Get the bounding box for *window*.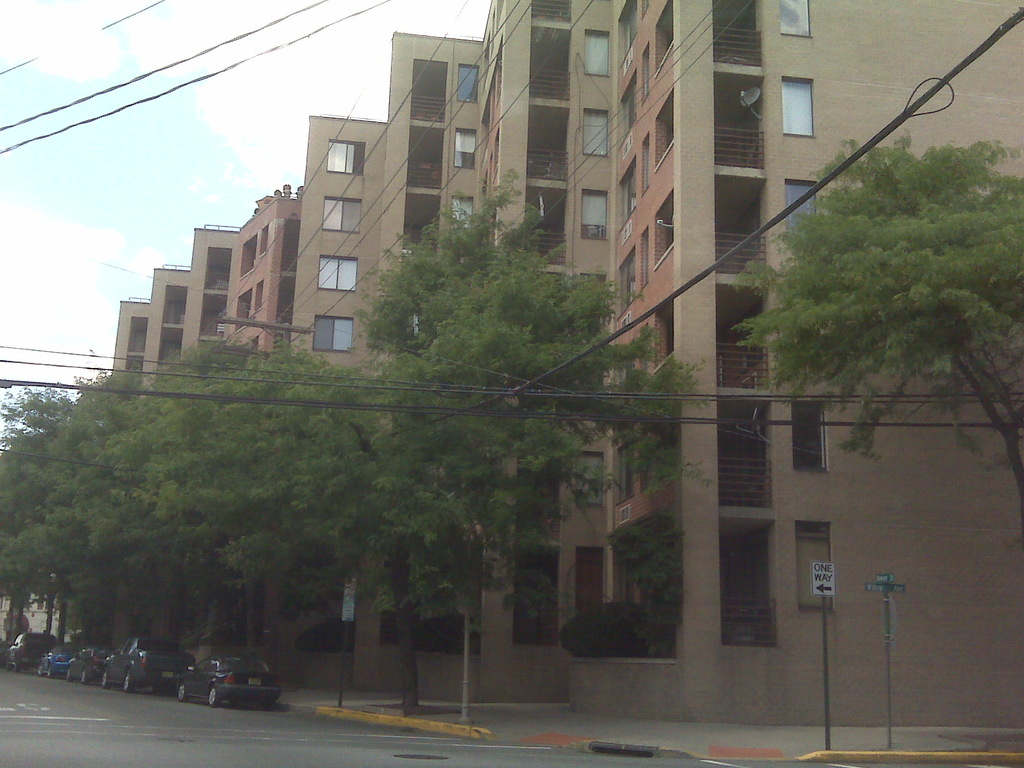
BBox(579, 178, 611, 244).
